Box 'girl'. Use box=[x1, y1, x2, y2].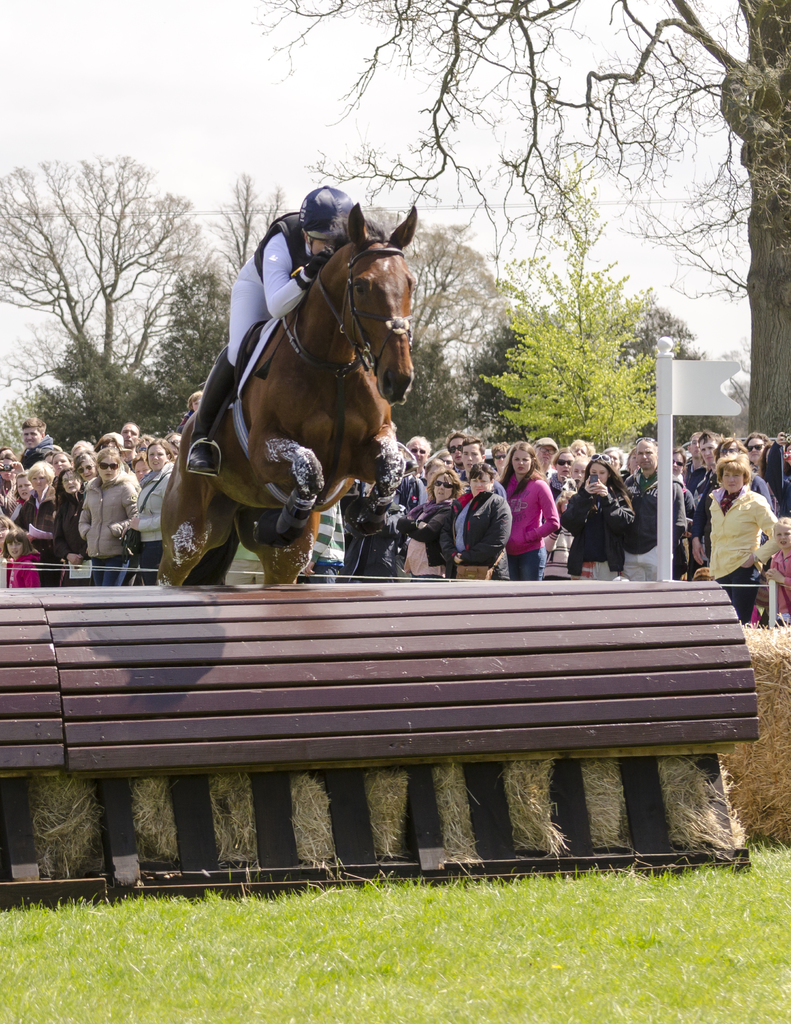
box=[1, 529, 46, 587].
